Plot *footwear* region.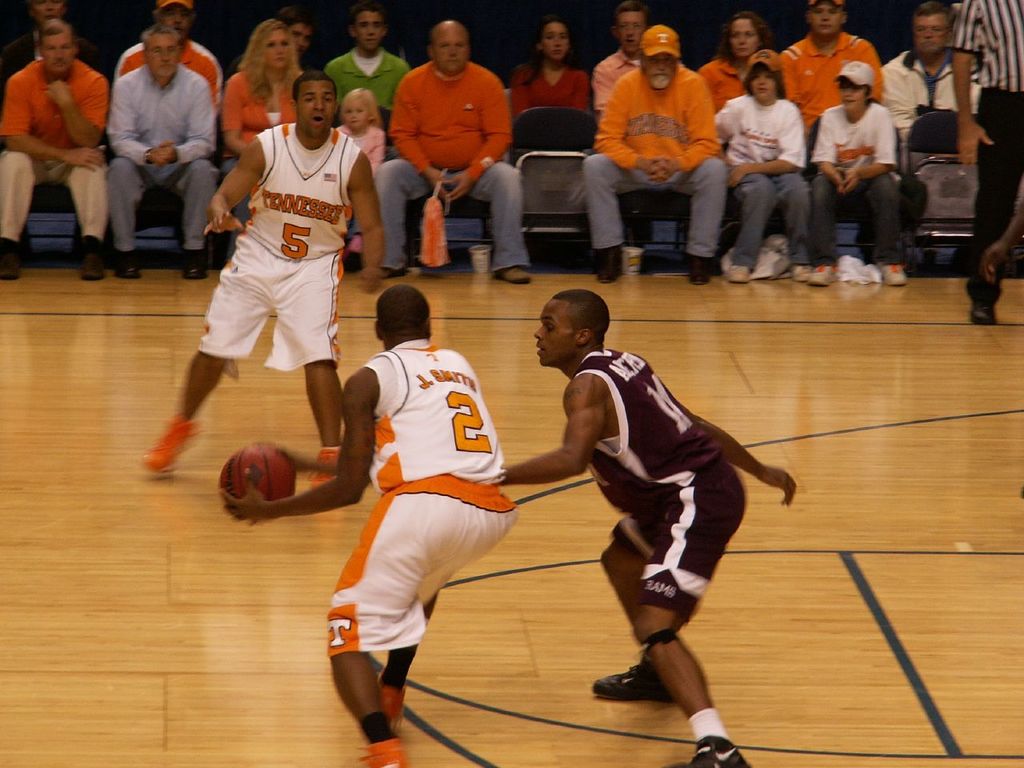
Plotted at locate(810, 262, 838, 285).
